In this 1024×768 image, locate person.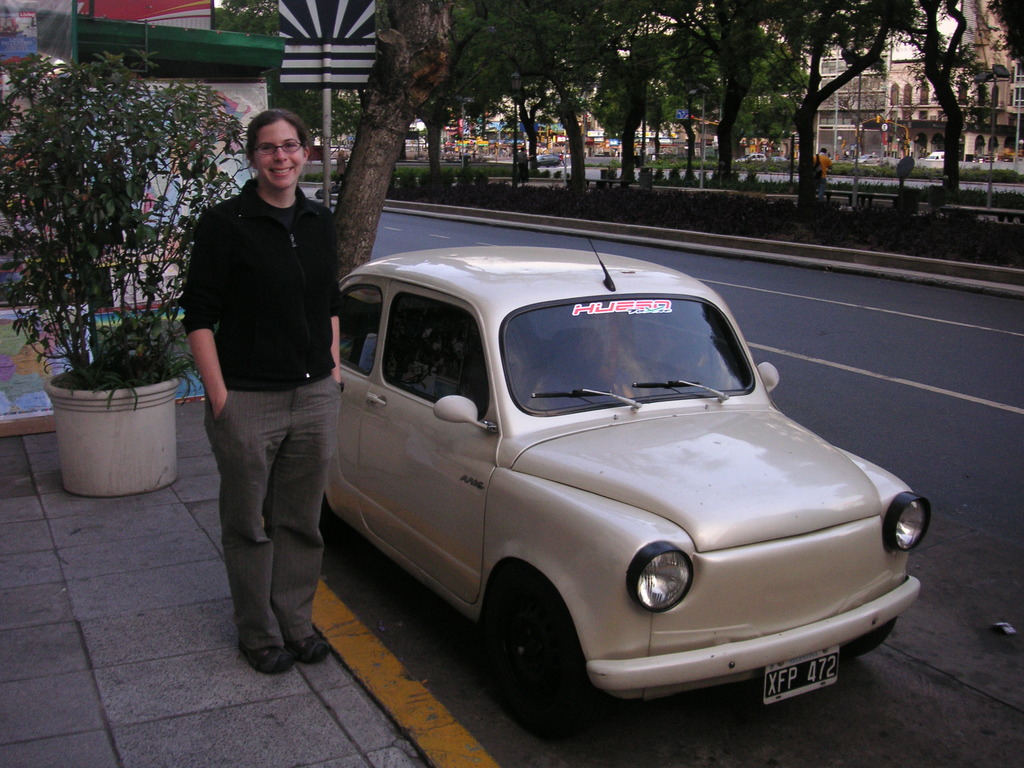
Bounding box: 180:108:344:676.
